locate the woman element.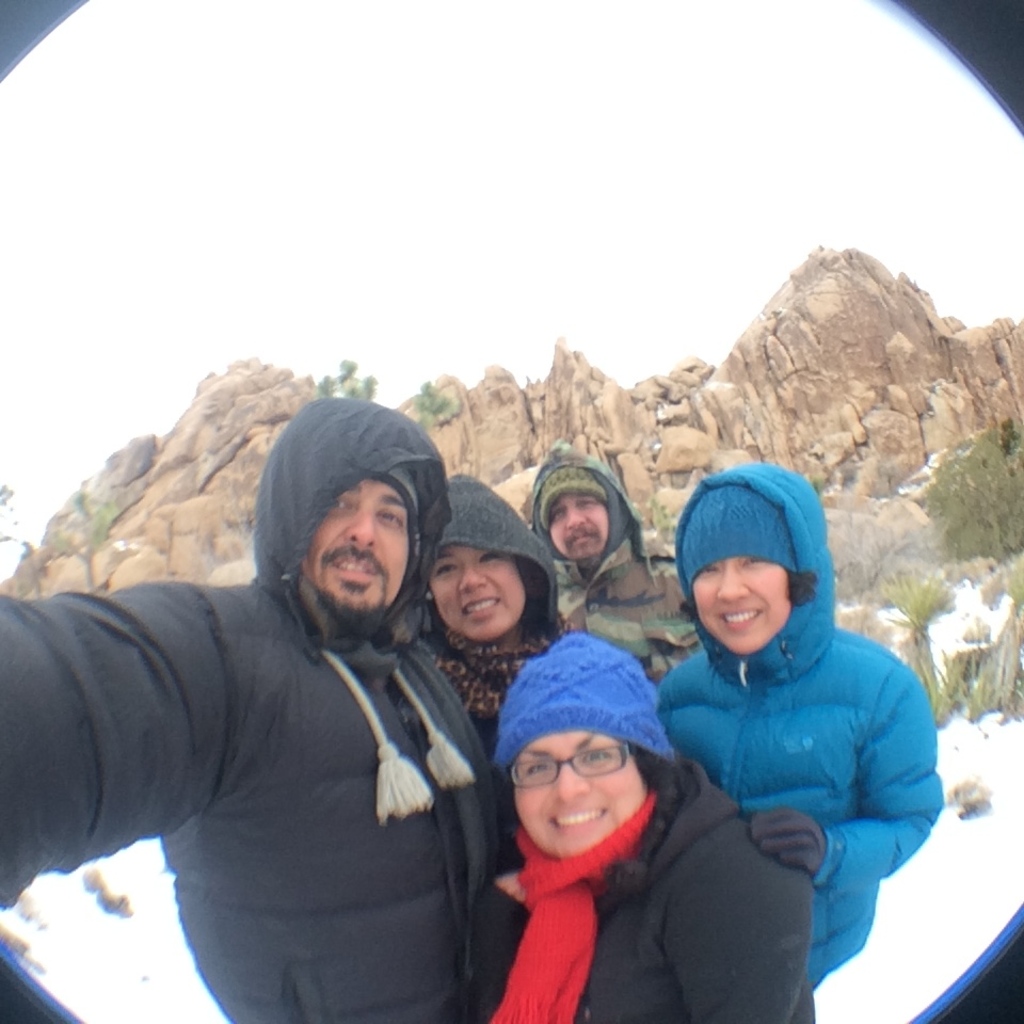
Element bbox: [left=433, top=610, right=819, bottom=1020].
